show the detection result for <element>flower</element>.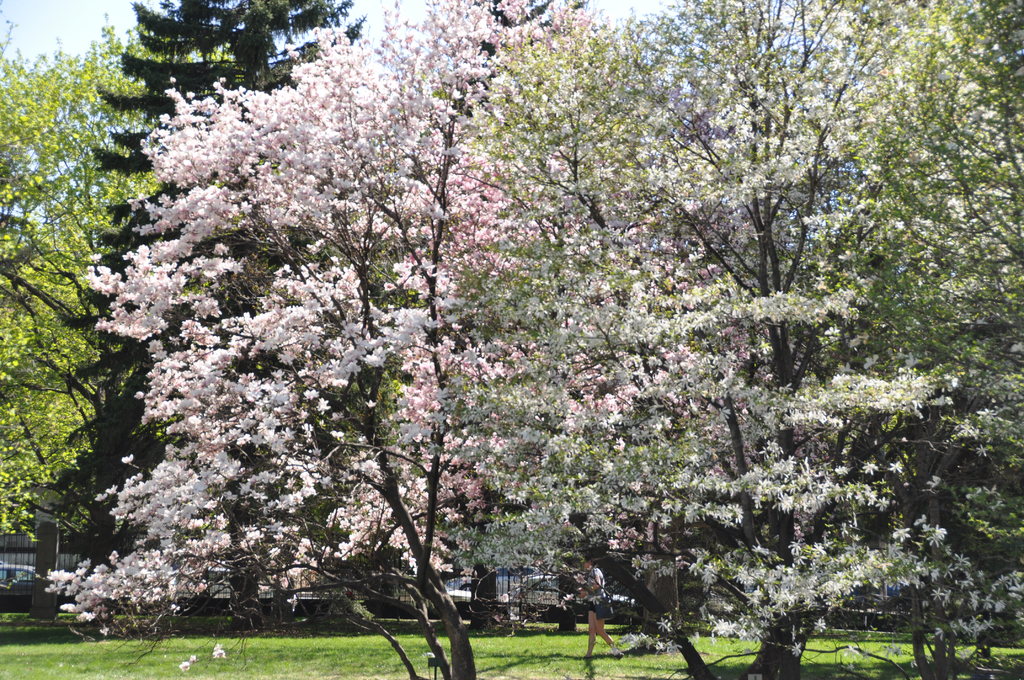
(left=176, top=660, right=193, bottom=672).
